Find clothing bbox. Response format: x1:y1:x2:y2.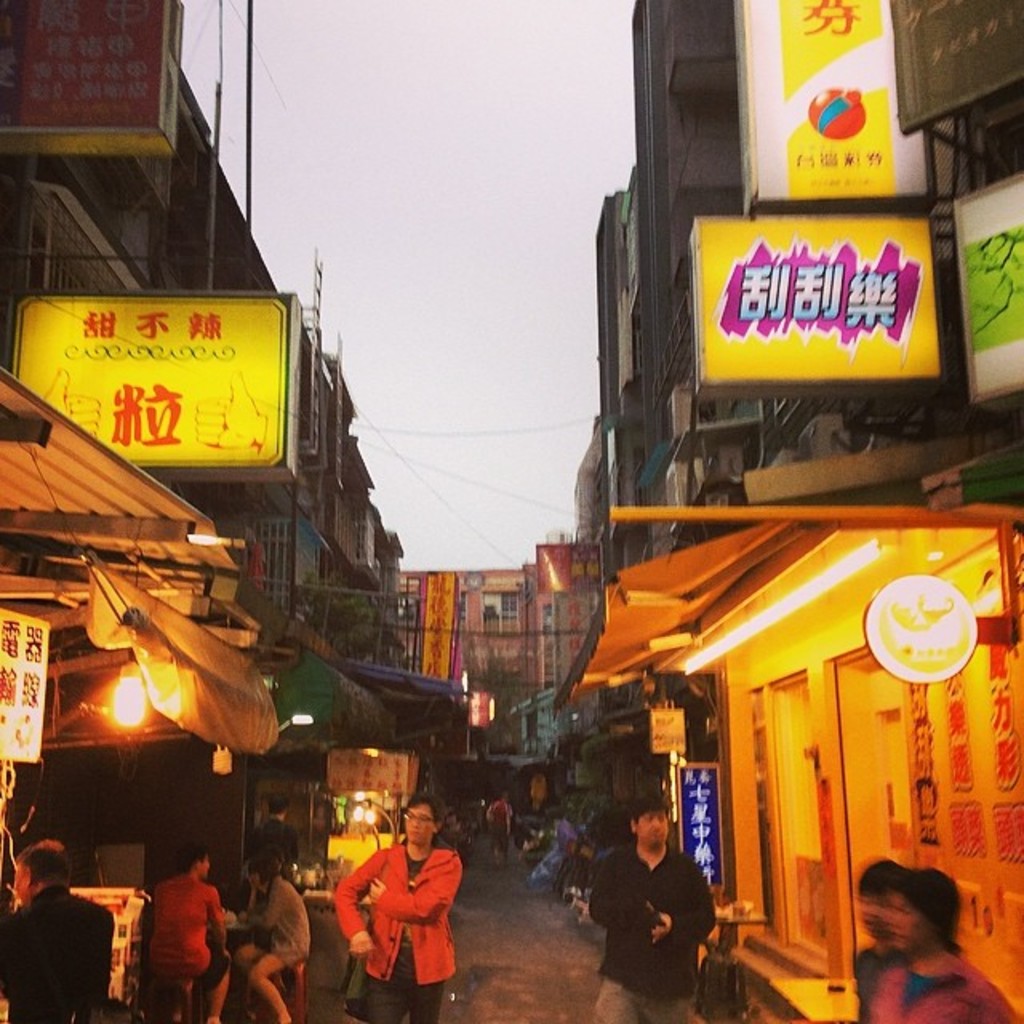
248:874:312:968.
